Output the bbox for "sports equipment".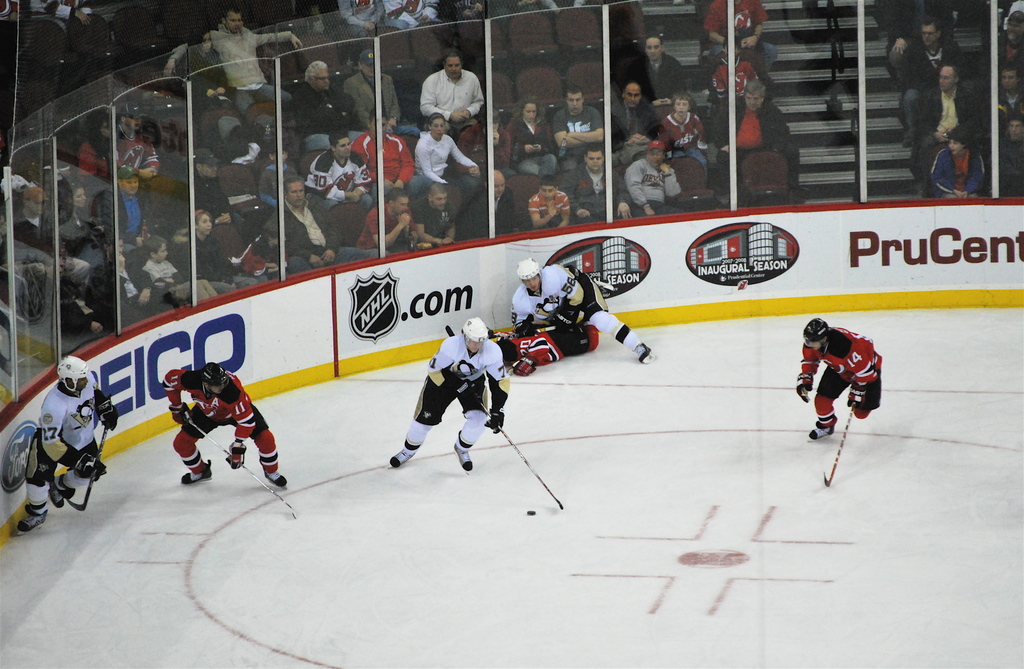
<region>451, 435, 476, 471</region>.
